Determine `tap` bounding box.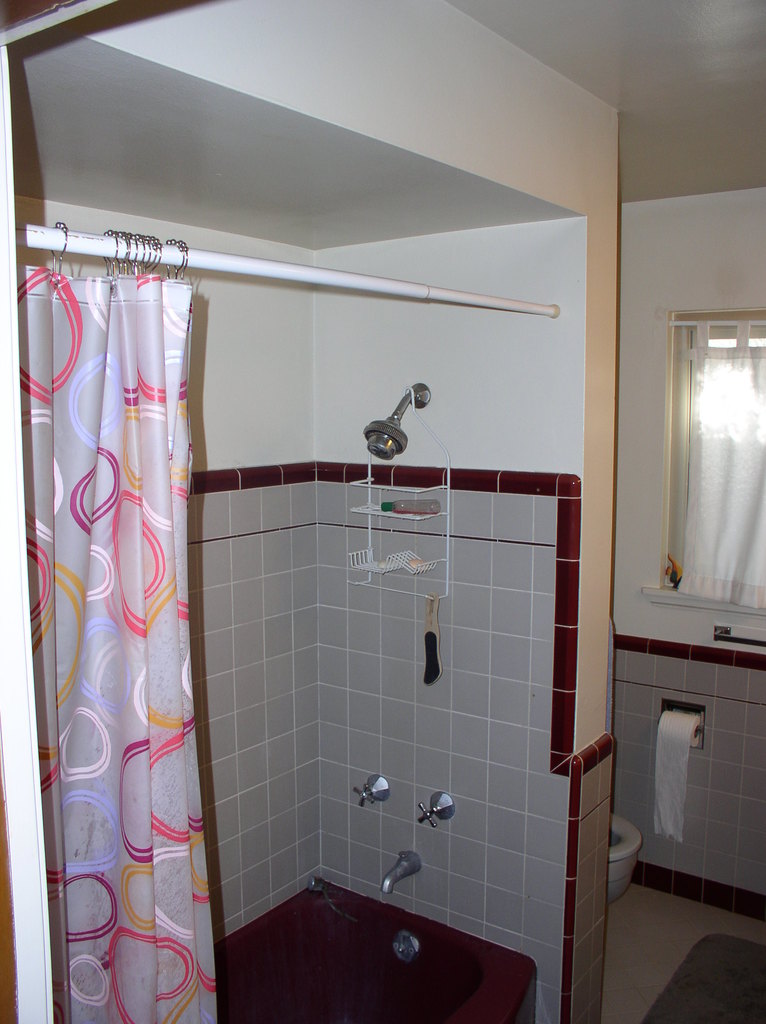
Determined: (353,778,389,806).
